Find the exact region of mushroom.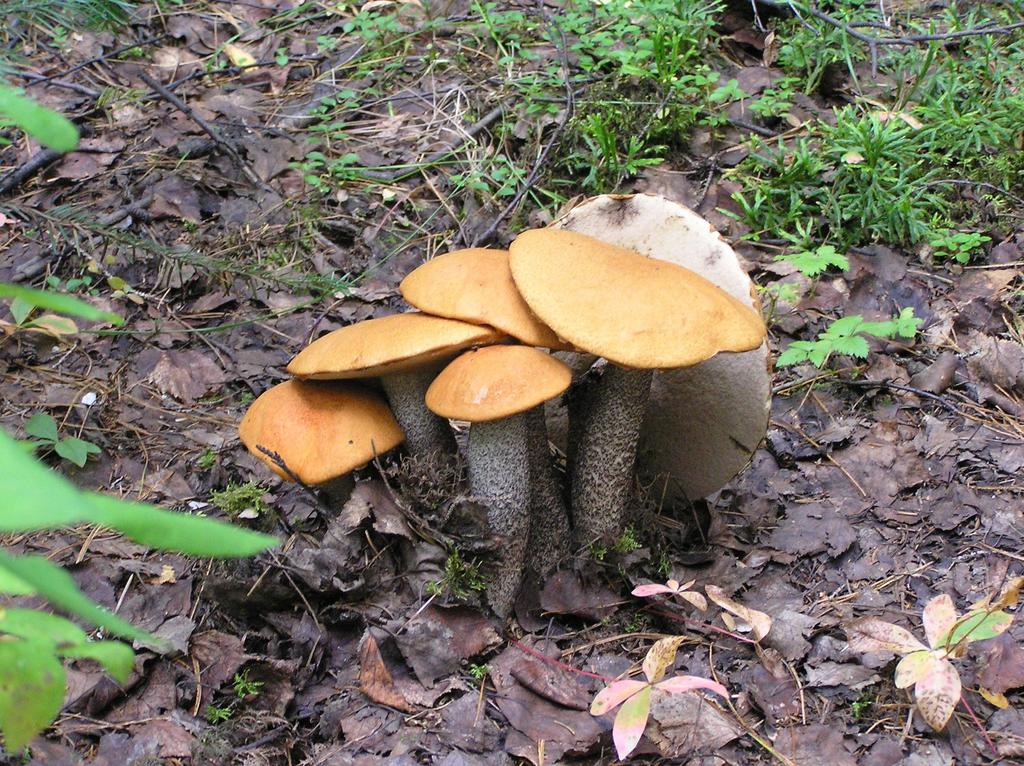
Exact region: locate(428, 342, 563, 615).
